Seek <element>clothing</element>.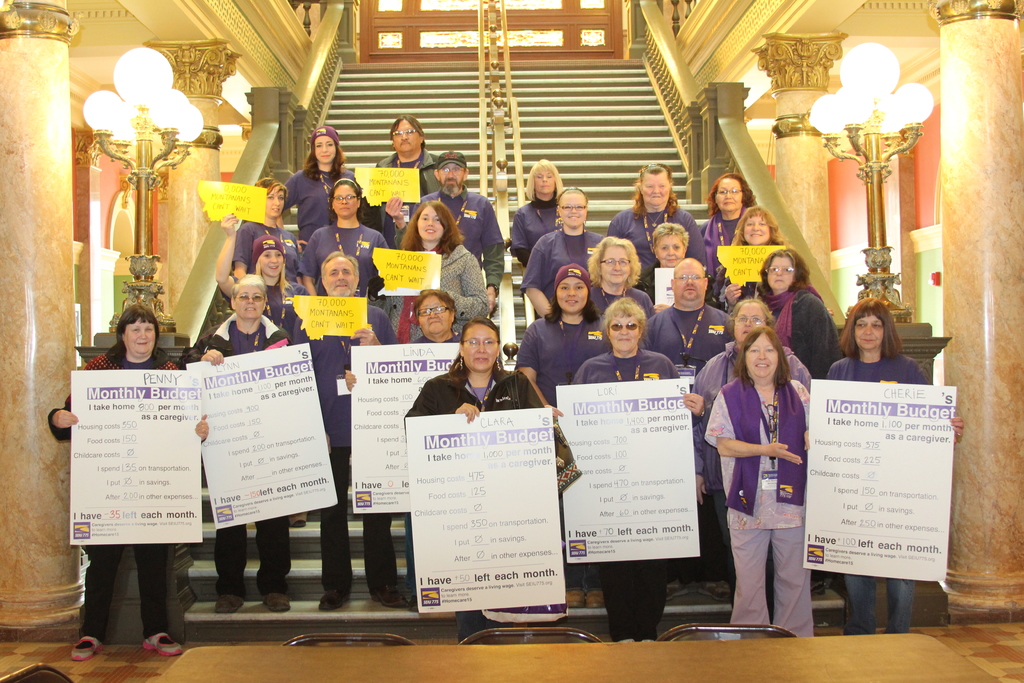
region(692, 213, 739, 283).
